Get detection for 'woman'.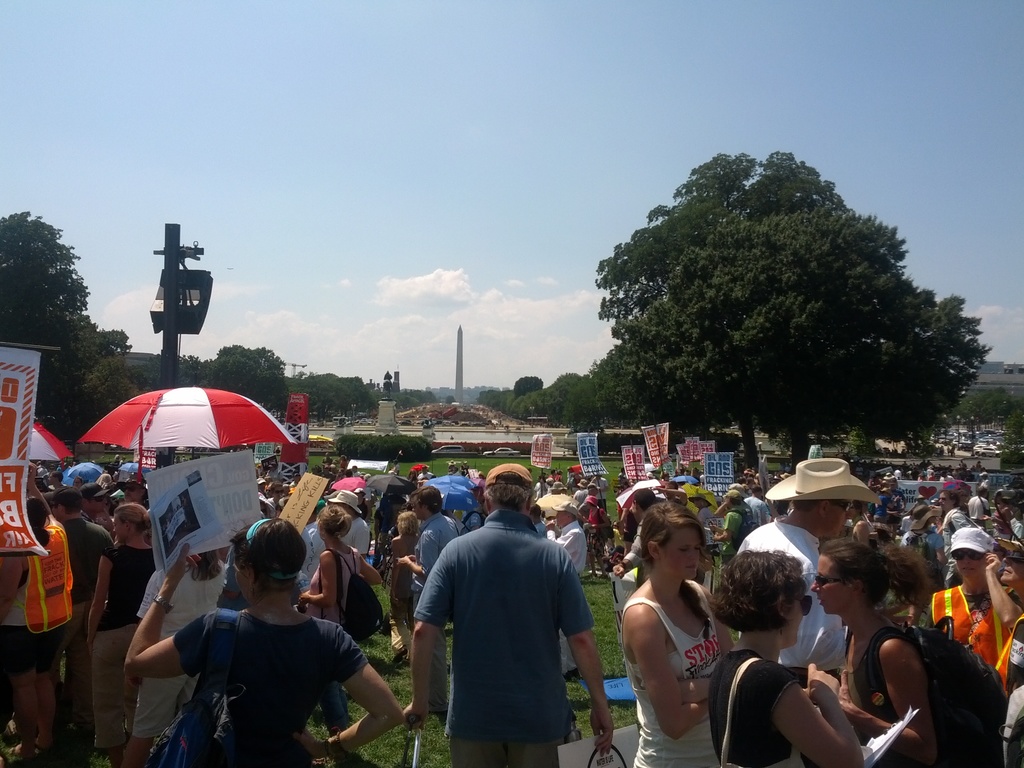
Detection: bbox=[84, 504, 159, 767].
